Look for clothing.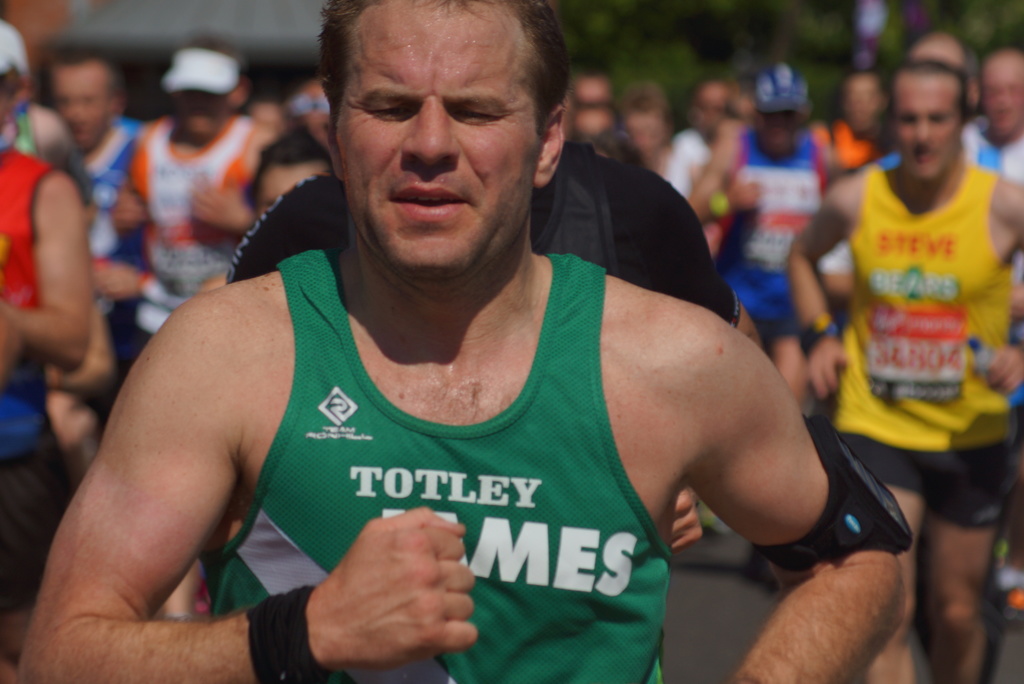
Found: (0, 152, 54, 454).
